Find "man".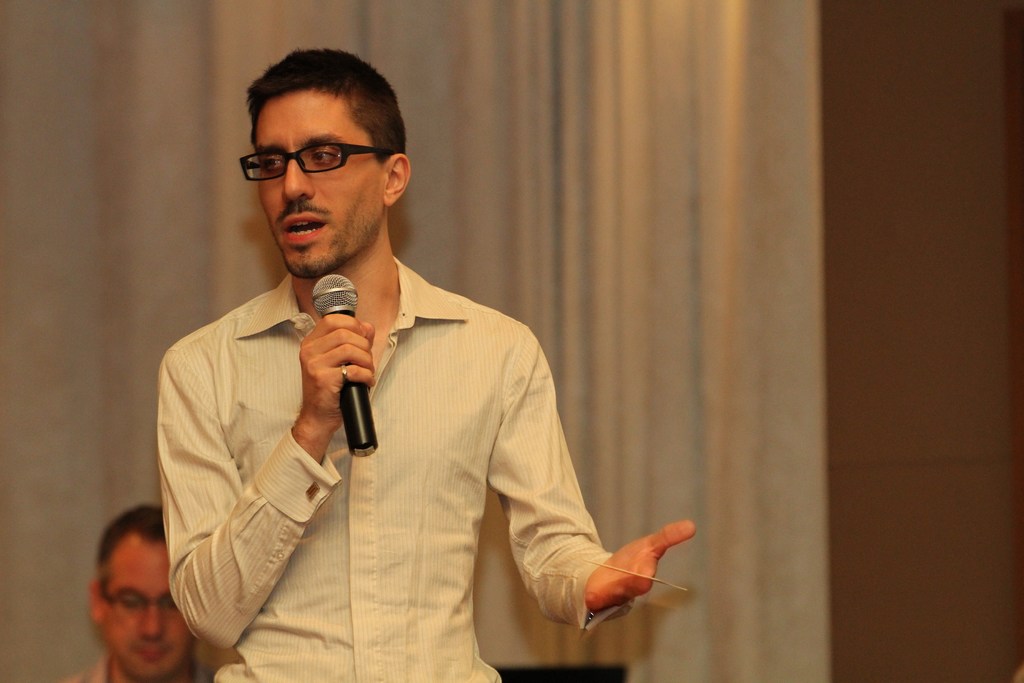
pyautogui.locateOnScreen(70, 504, 219, 682).
